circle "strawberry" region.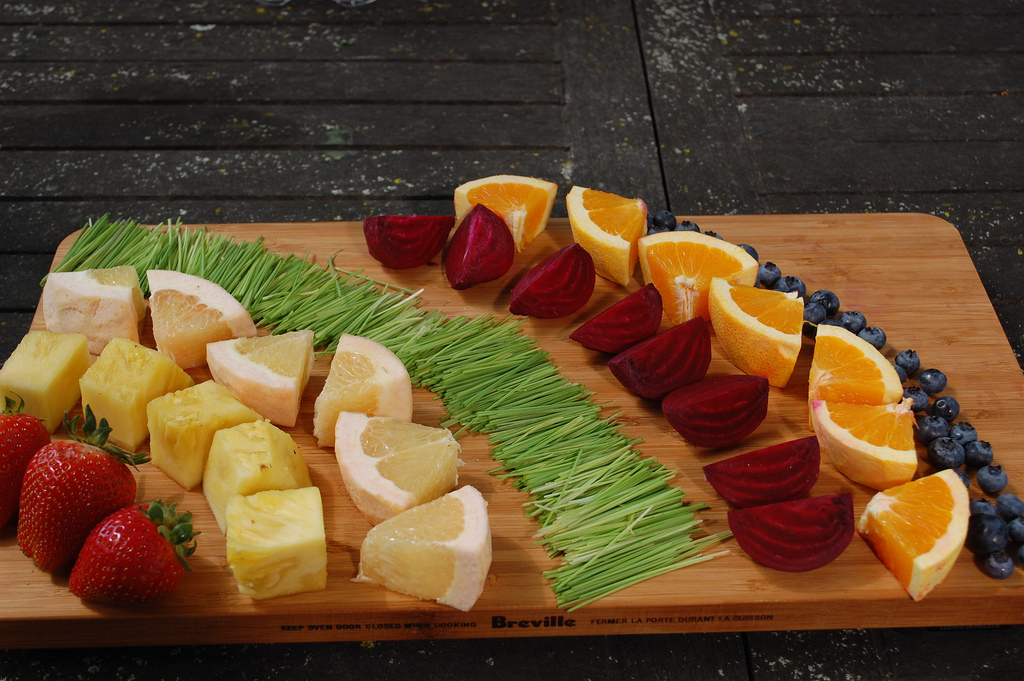
Region: select_region(19, 402, 149, 576).
